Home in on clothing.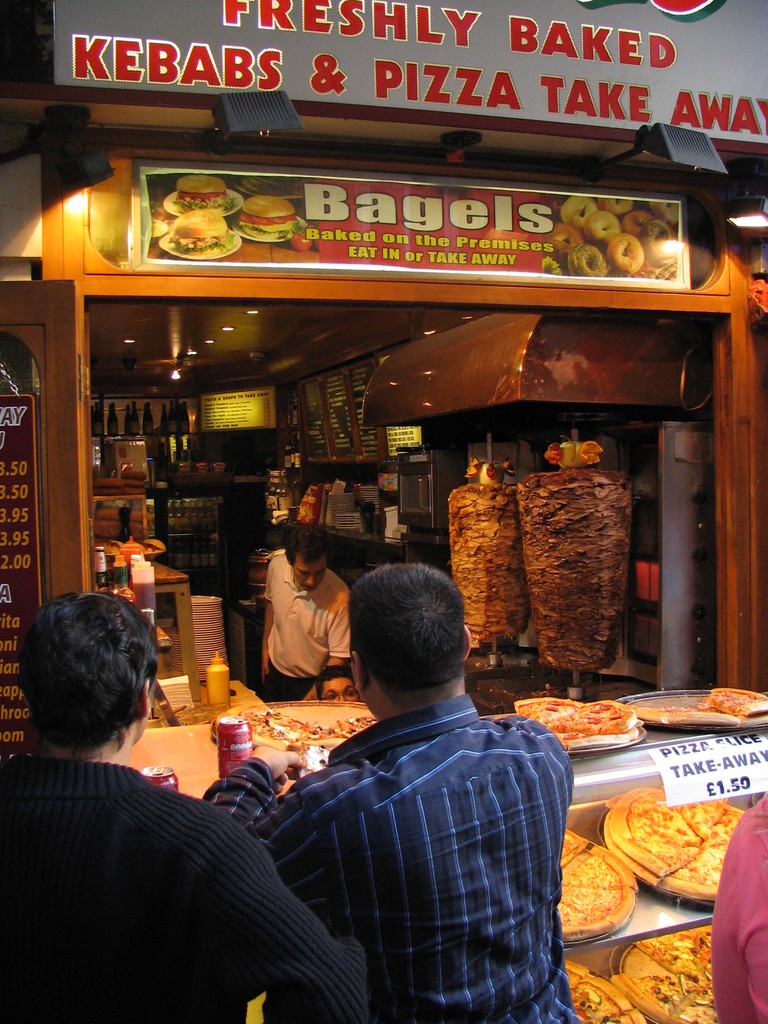
Homed in at <bbox>206, 694, 573, 1023</bbox>.
